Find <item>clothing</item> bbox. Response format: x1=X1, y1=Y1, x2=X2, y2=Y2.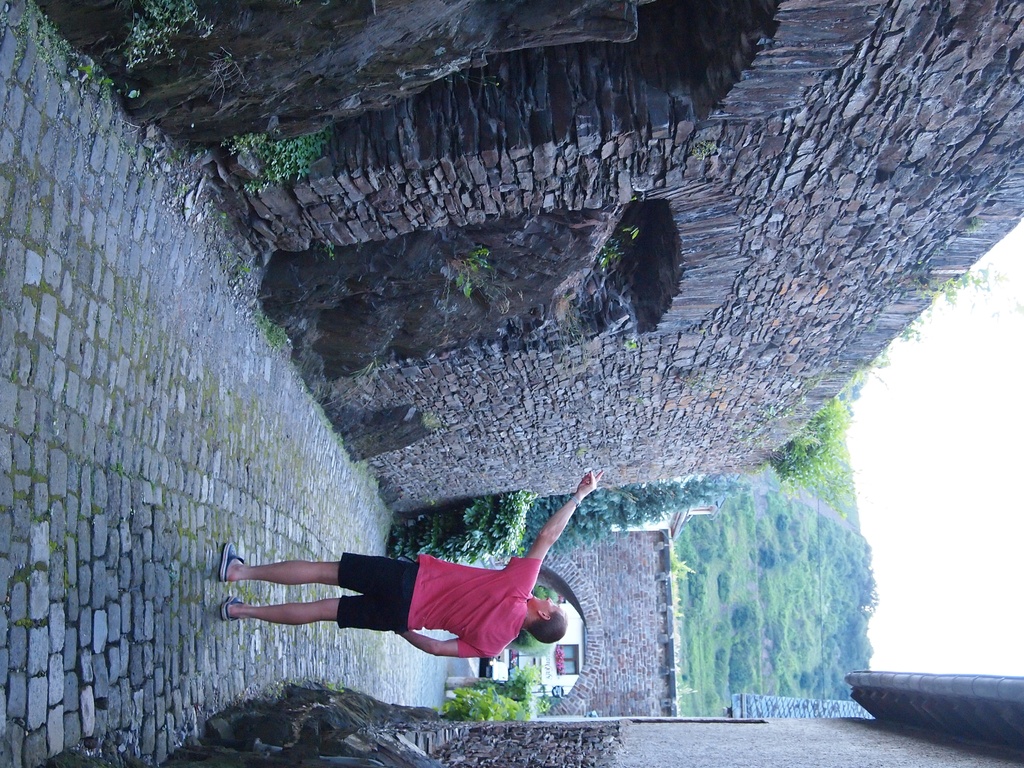
x1=406, y1=562, x2=545, y2=662.
